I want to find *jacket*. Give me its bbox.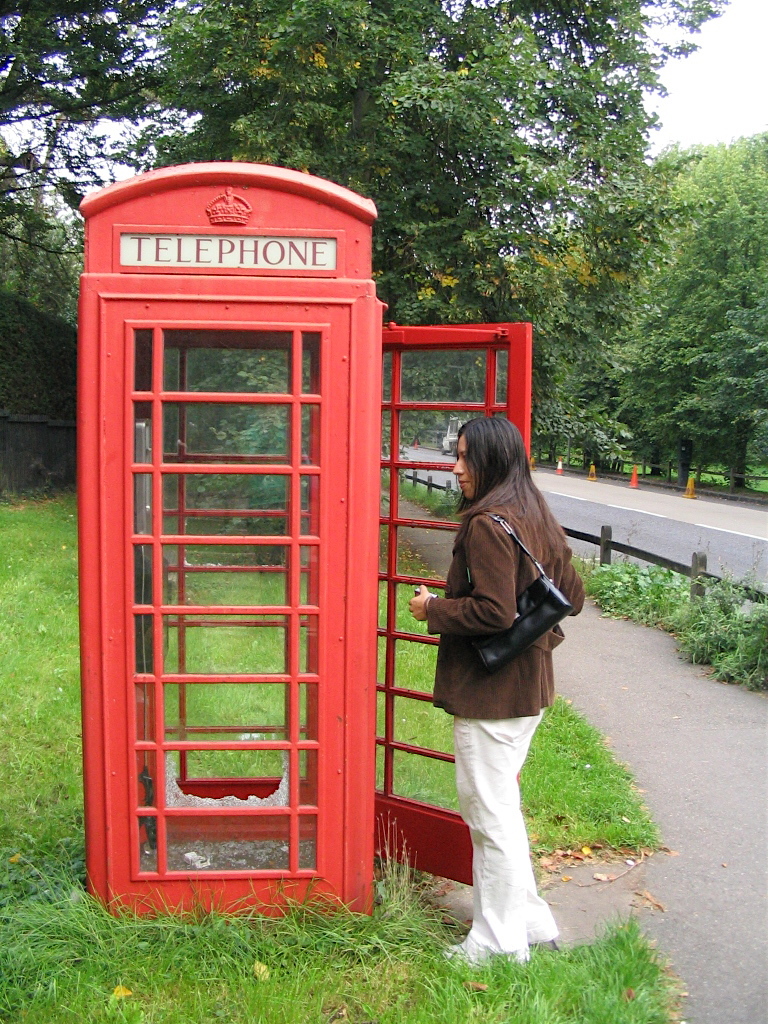
412:442:580:713.
